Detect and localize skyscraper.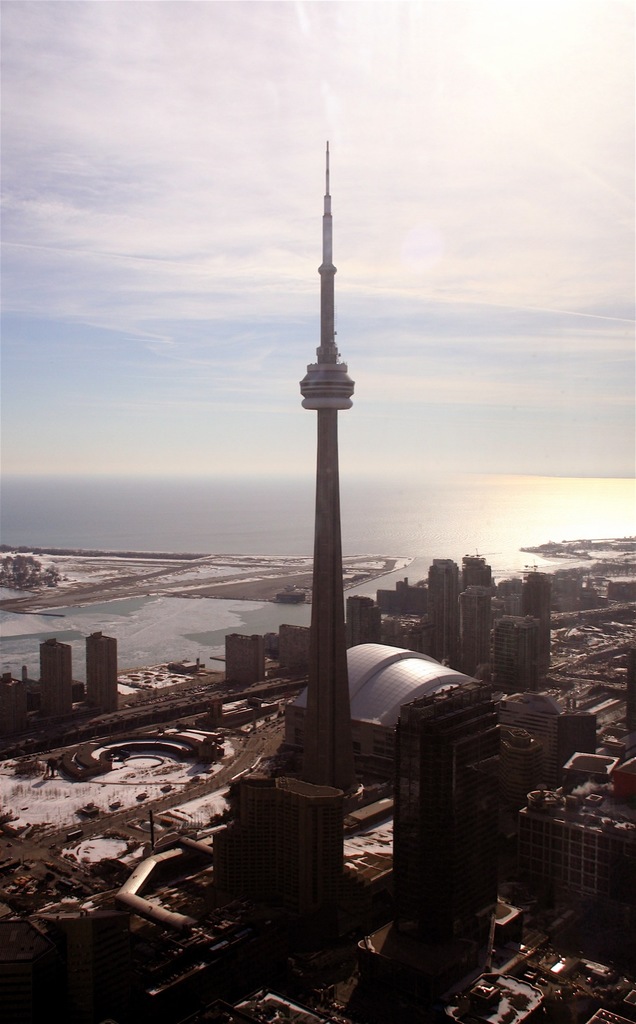
Localized at <bbox>349, 593, 367, 638</bbox>.
